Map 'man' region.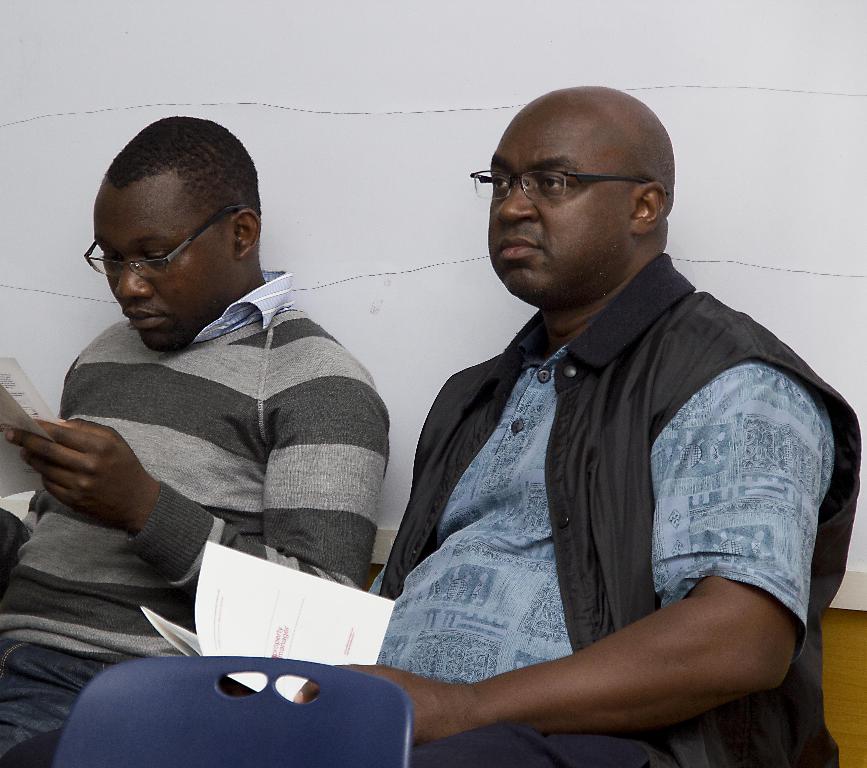
Mapped to [left=215, top=82, right=860, bottom=767].
